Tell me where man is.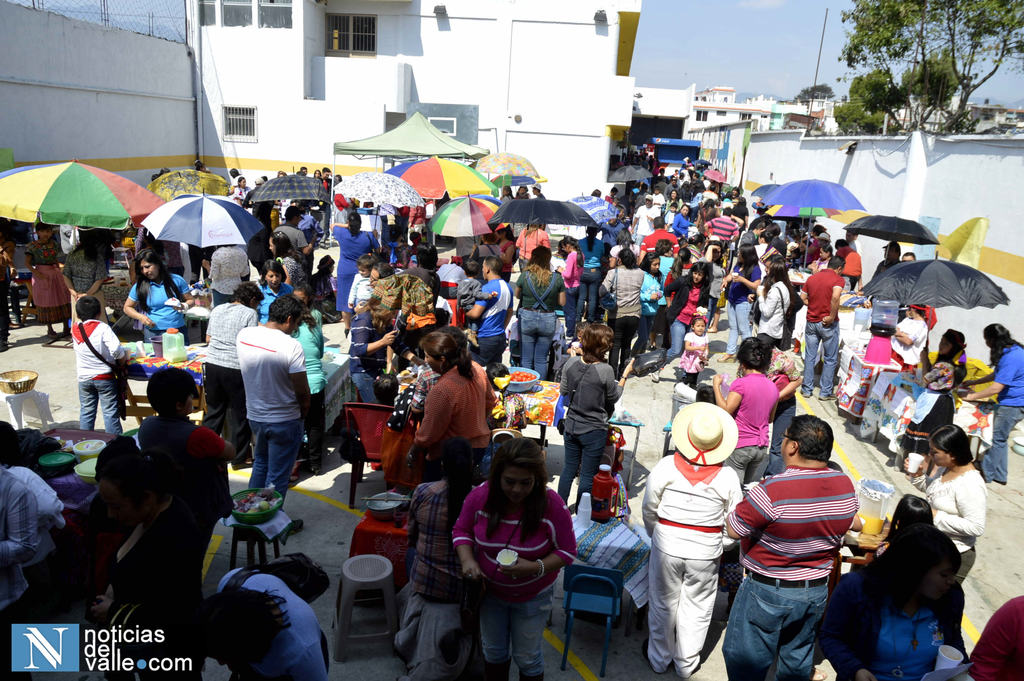
man is at <box>628,198,668,234</box>.
